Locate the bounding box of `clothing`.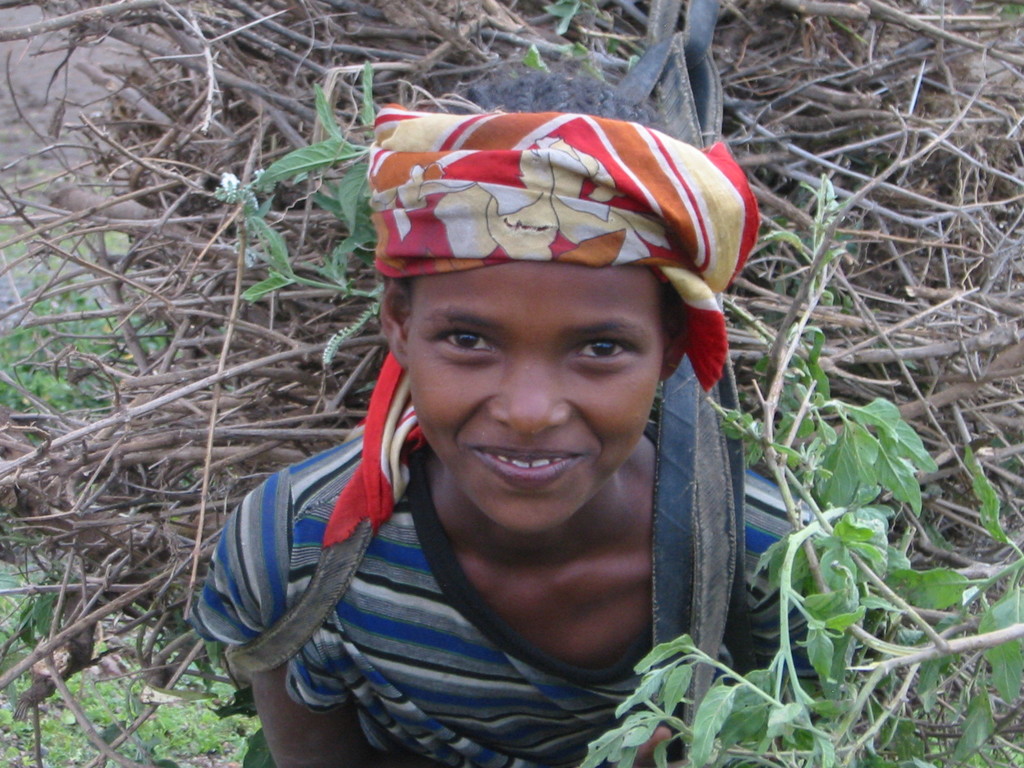
Bounding box: region(188, 437, 867, 767).
